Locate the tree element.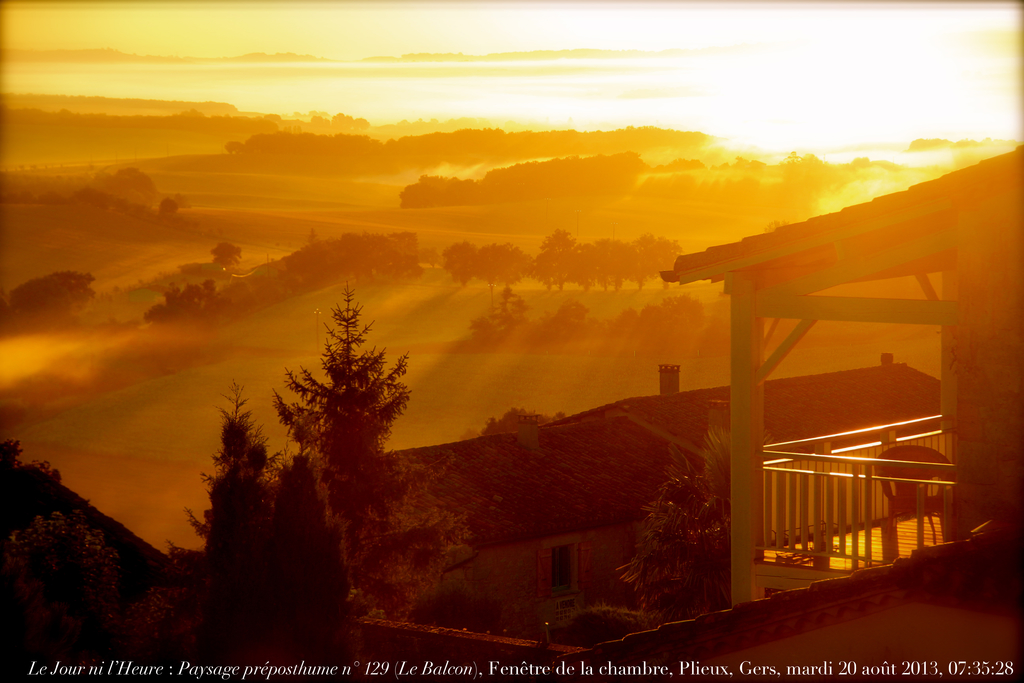
Element bbox: box(209, 243, 241, 268).
